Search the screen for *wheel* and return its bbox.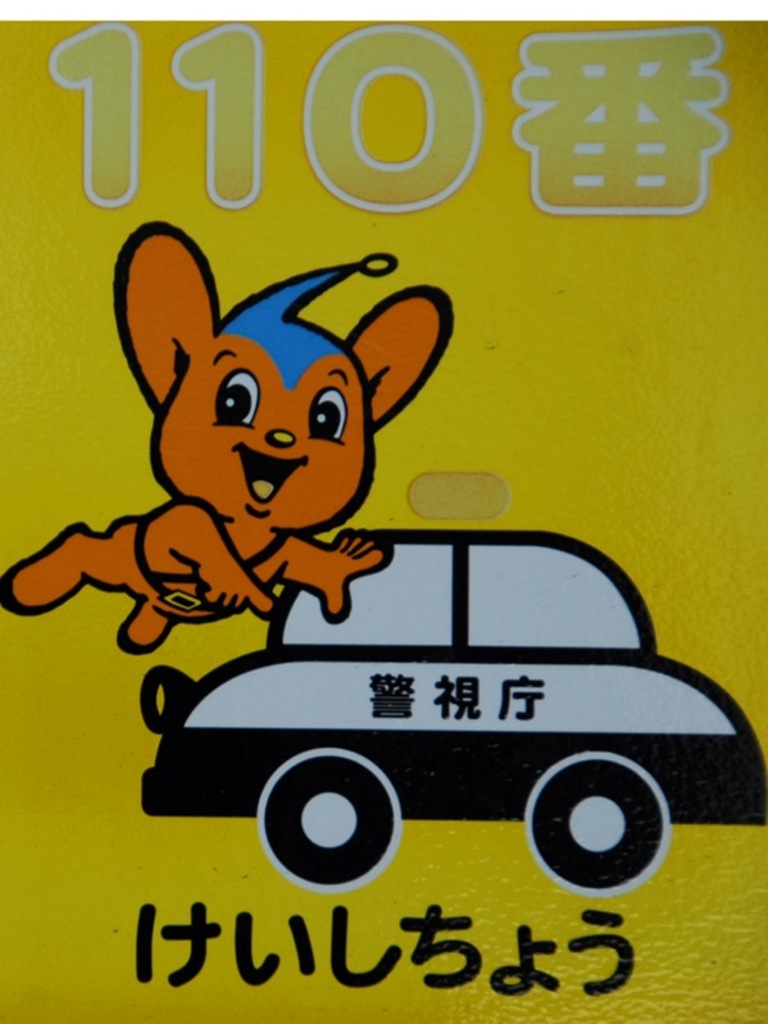
Found: locate(255, 748, 403, 893).
